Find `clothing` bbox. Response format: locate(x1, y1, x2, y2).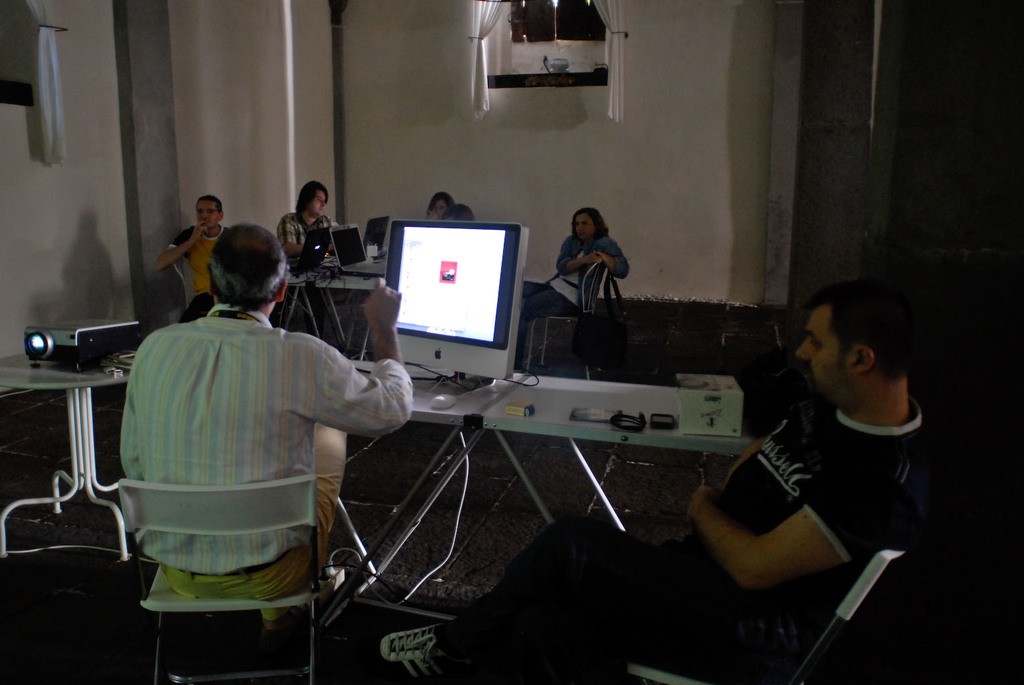
locate(390, 391, 950, 684).
